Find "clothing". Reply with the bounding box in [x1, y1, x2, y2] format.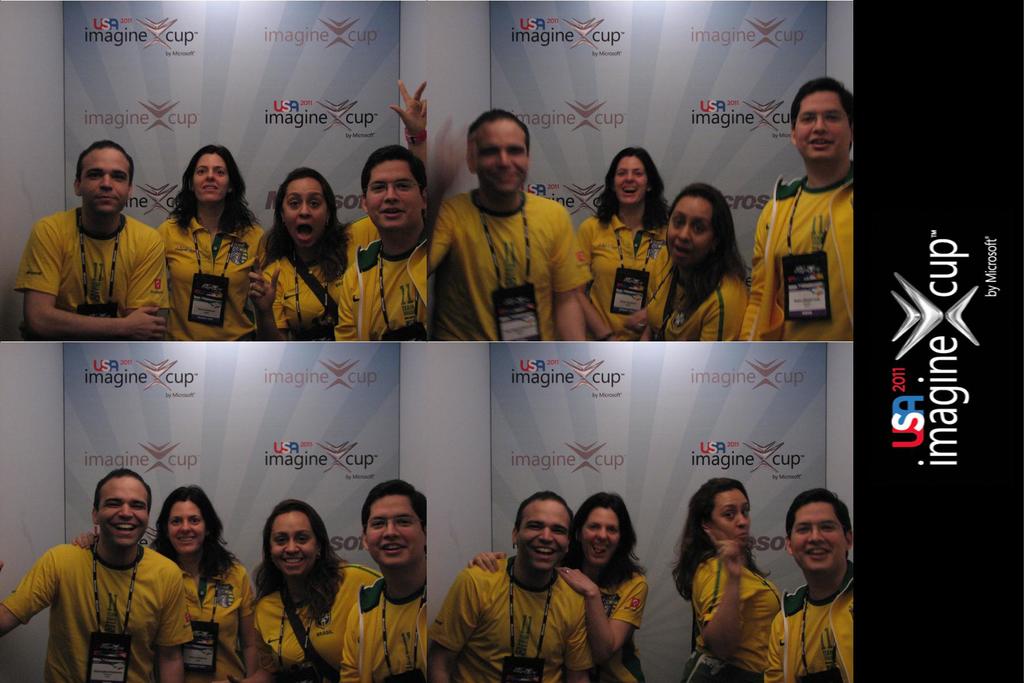
[3, 541, 195, 682].
